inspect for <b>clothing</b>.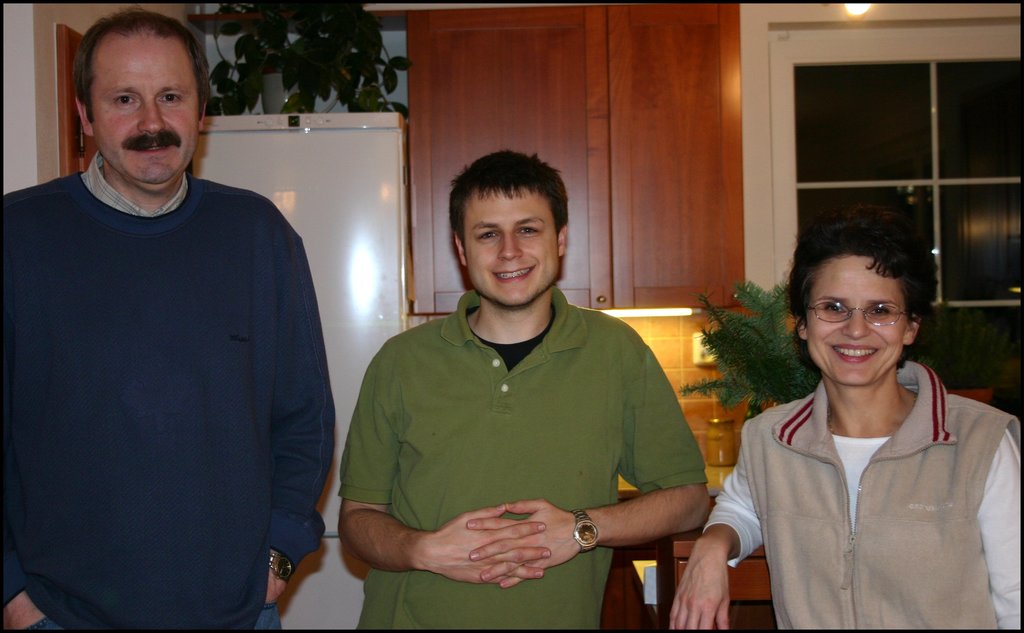
Inspection: rect(337, 285, 710, 632).
